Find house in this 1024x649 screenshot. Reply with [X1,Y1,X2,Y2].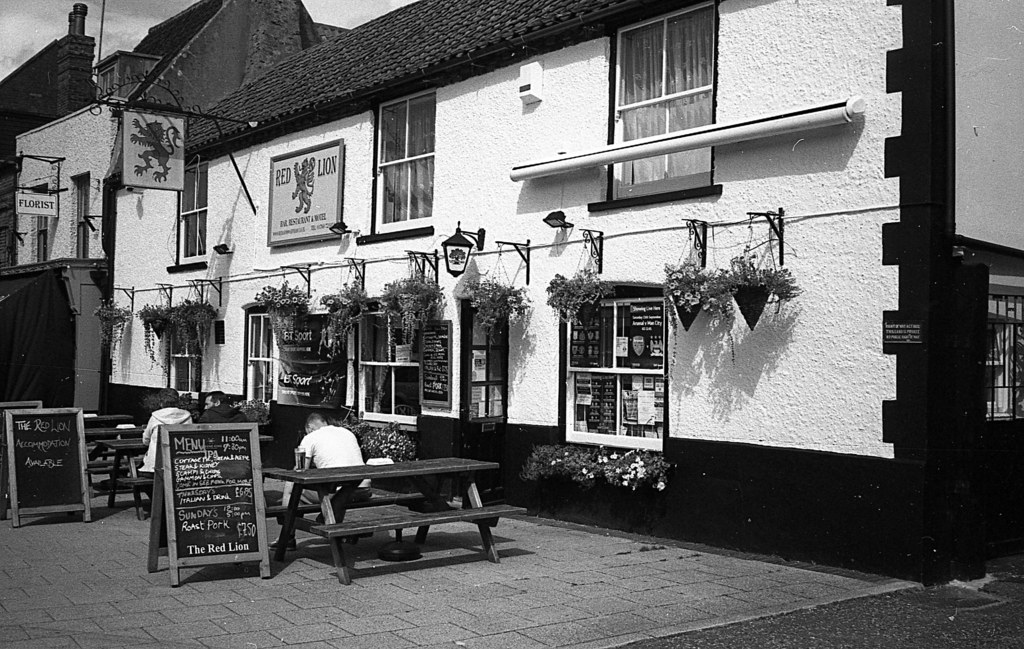
[0,0,249,416].
